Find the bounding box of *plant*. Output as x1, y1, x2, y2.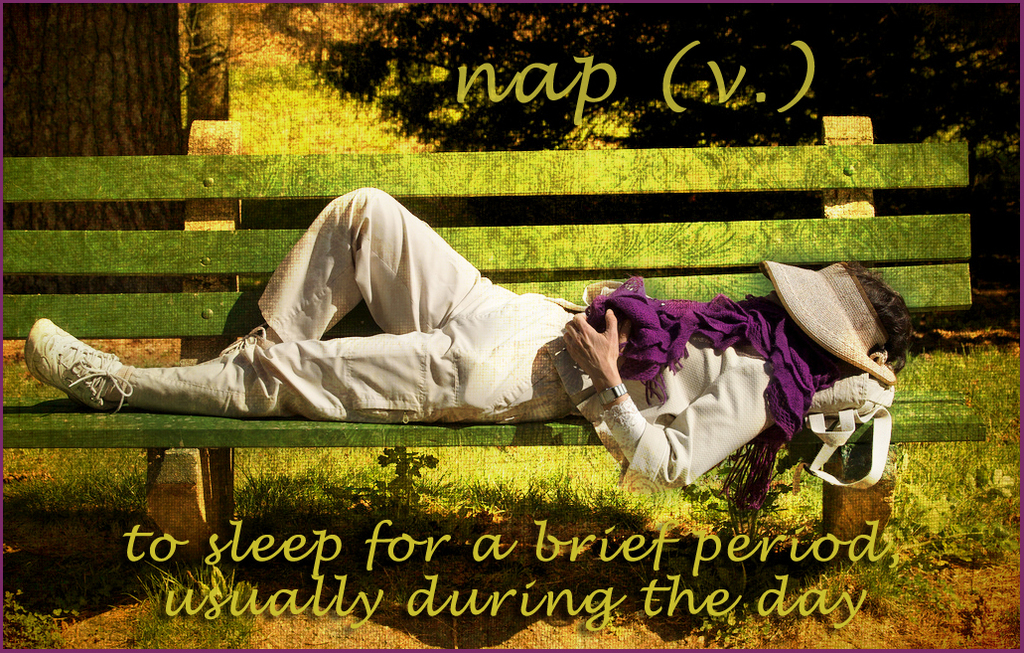
117, 556, 260, 651.
